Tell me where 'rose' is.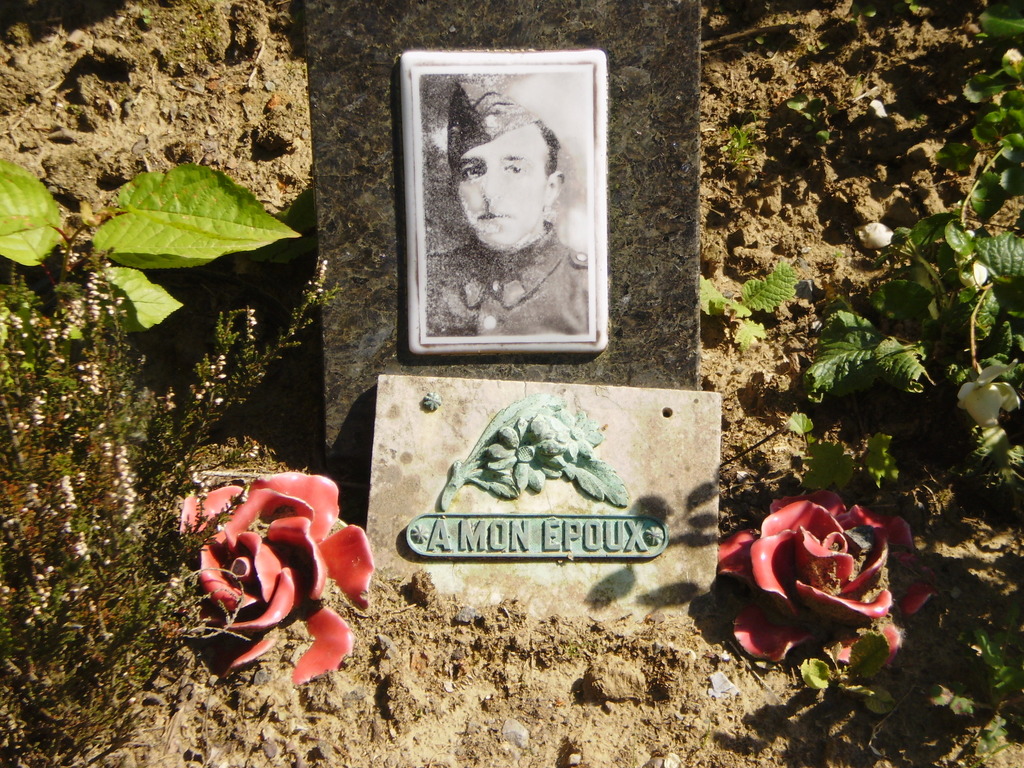
'rose' is at Rect(711, 492, 934, 672).
